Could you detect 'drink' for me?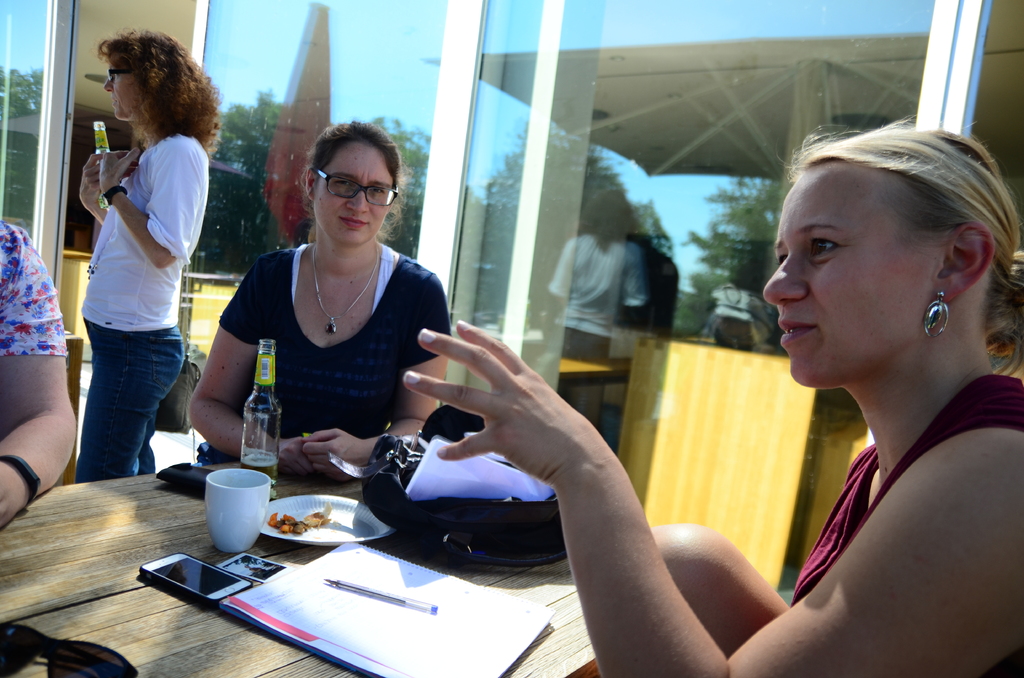
Detection result: left=88, top=118, right=124, bottom=213.
